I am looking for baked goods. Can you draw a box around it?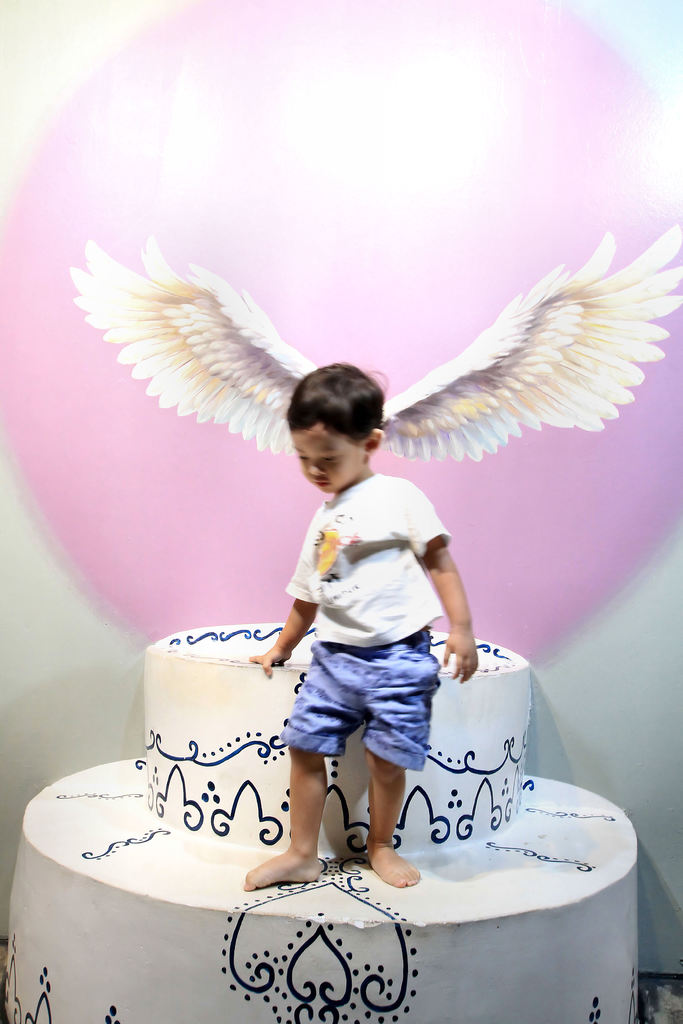
Sure, the bounding box is box(0, 607, 652, 1023).
